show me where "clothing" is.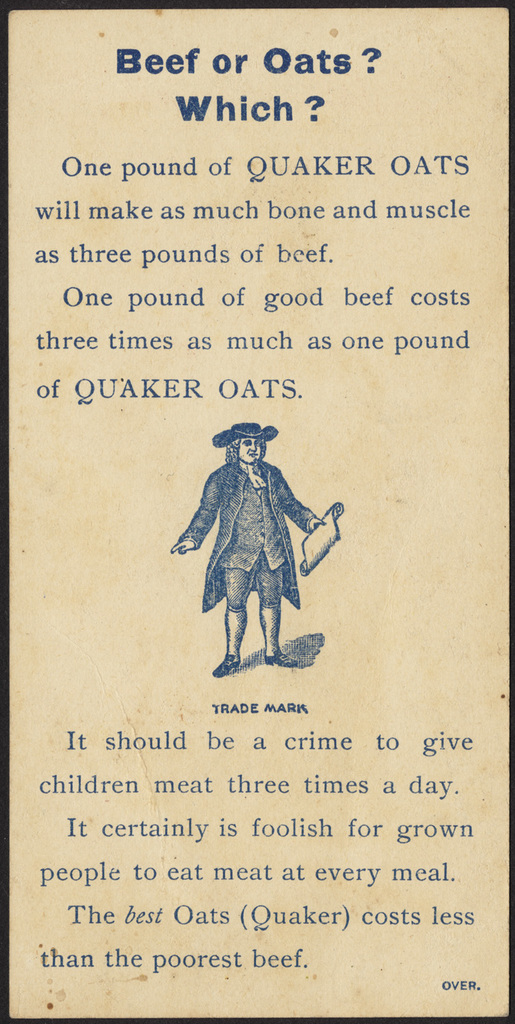
"clothing" is at x1=179 y1=418 x2=329 y2=638.
